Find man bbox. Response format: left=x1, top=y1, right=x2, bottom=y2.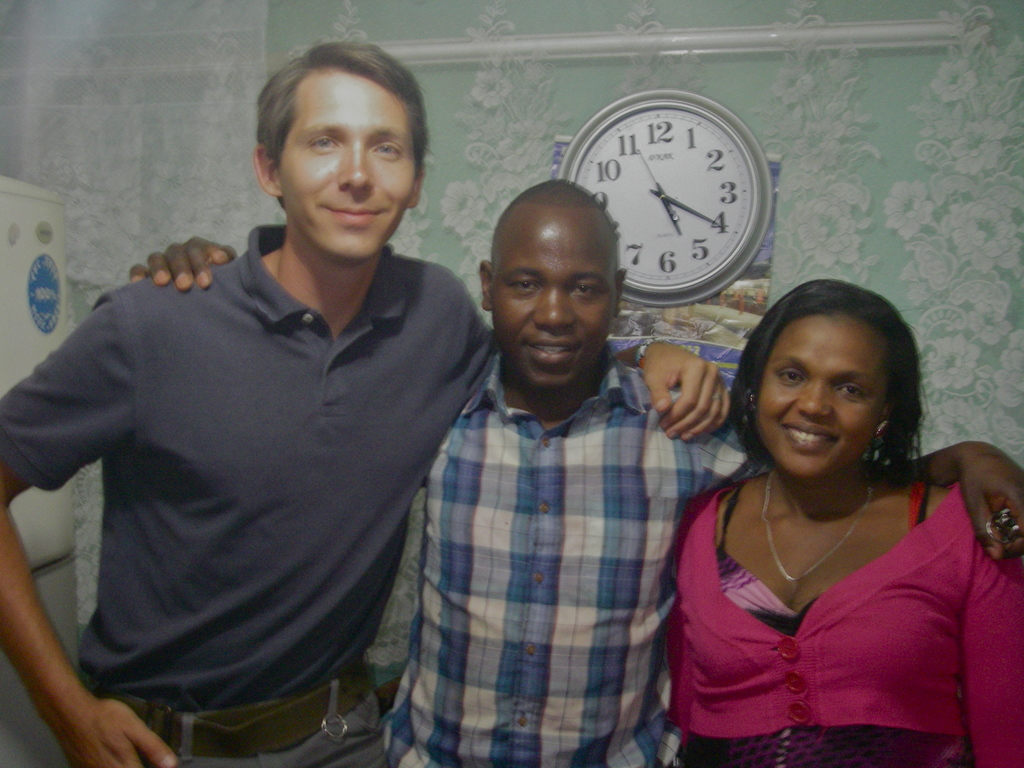
left=122, top=175, right=1023, bottom=767.
